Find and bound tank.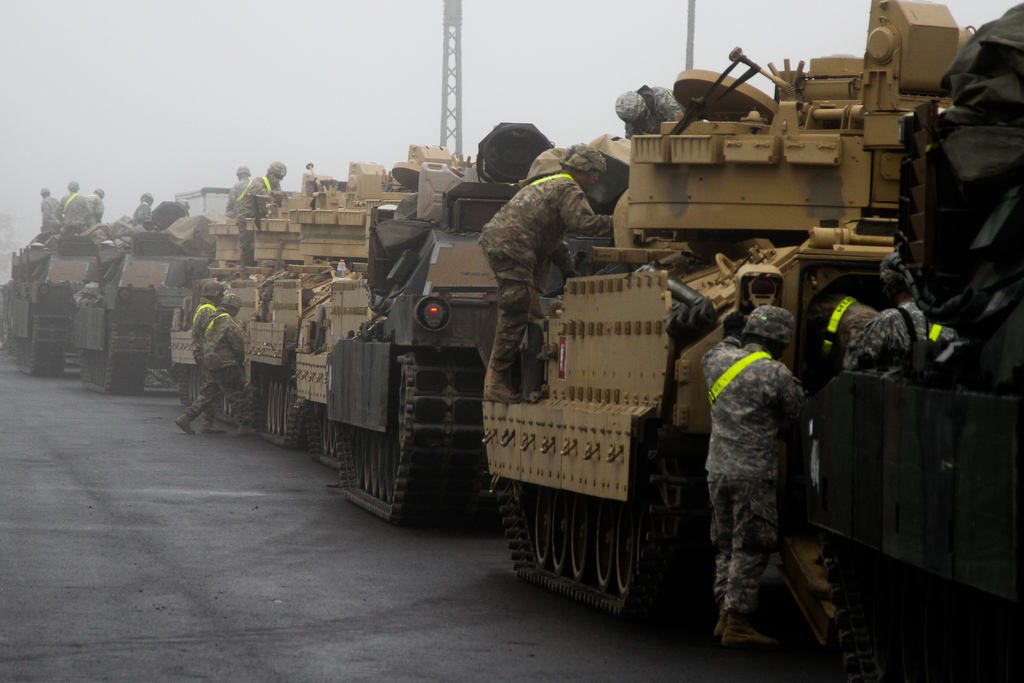
Bound: <box>815,0,1023,682</box>.
